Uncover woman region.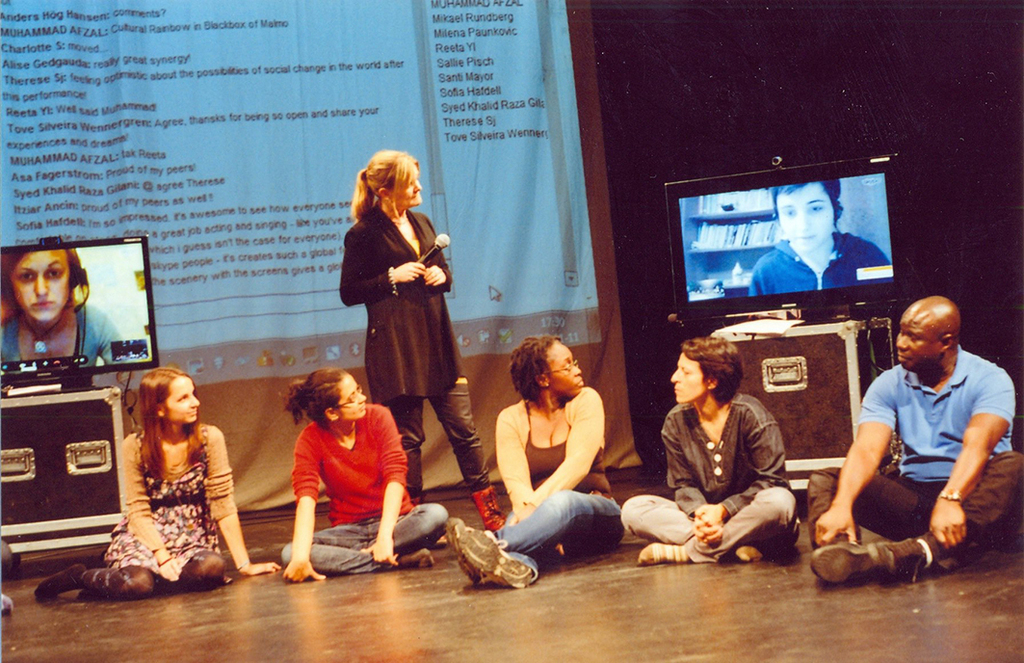
Uncovered: region(33, 369, 278, 598).
